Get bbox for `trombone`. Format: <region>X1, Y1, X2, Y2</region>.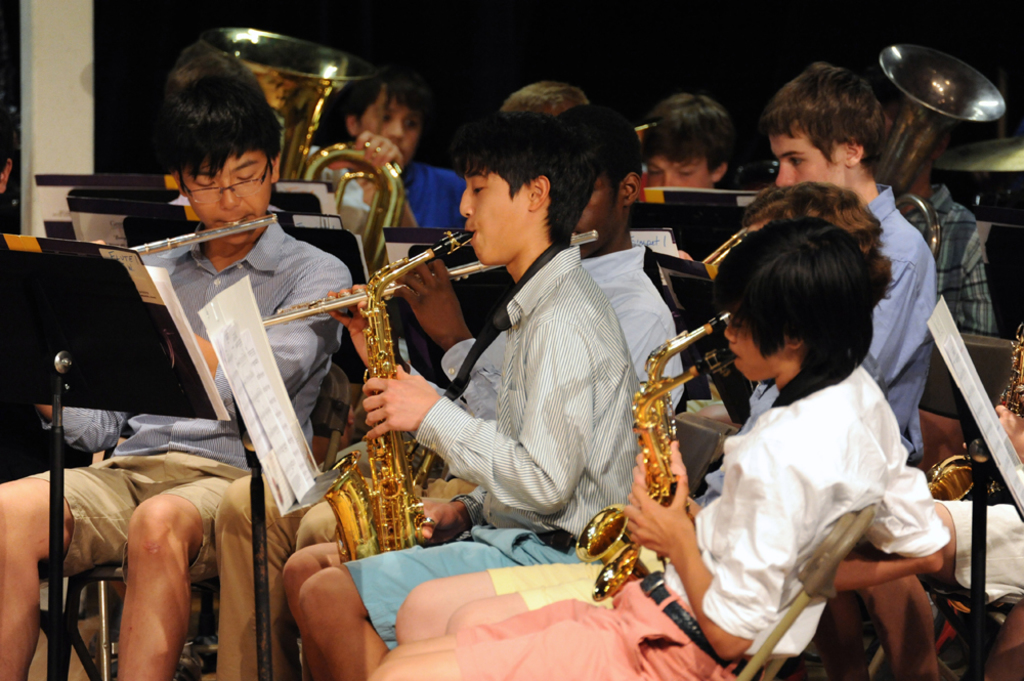
<region>248, 226, 480, 547</region>.
